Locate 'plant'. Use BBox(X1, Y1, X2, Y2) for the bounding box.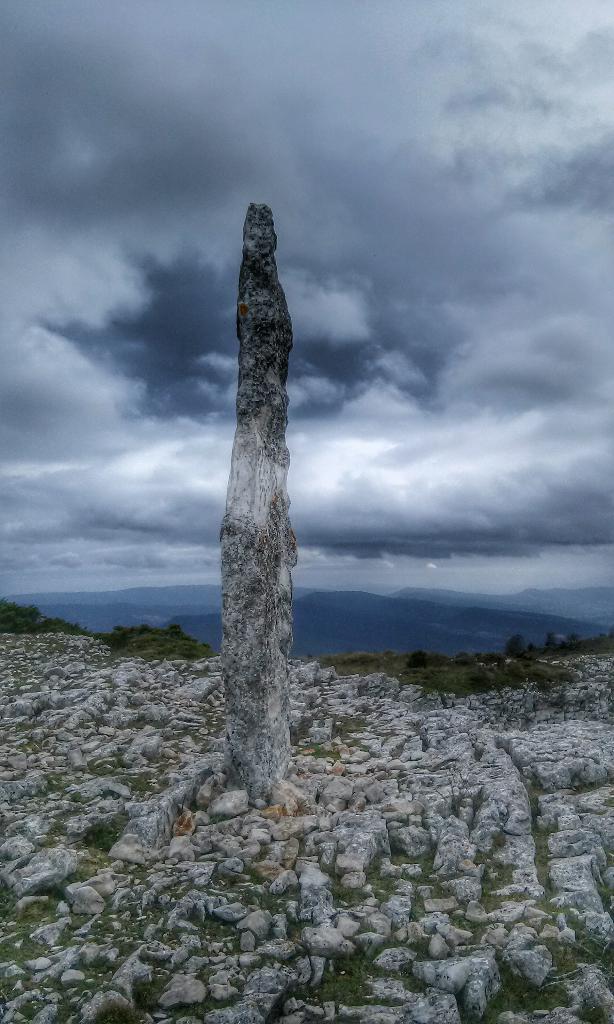
BBox(74, 800, 128, 849).
